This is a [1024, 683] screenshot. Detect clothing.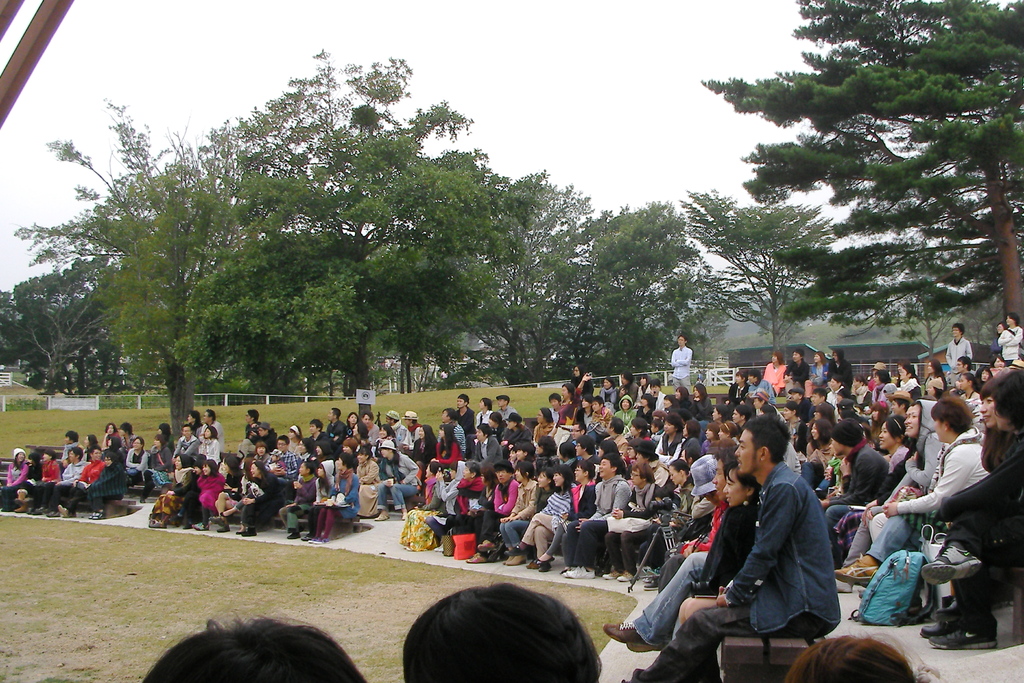
(left=452, top=419, right=469, bottom=448).
